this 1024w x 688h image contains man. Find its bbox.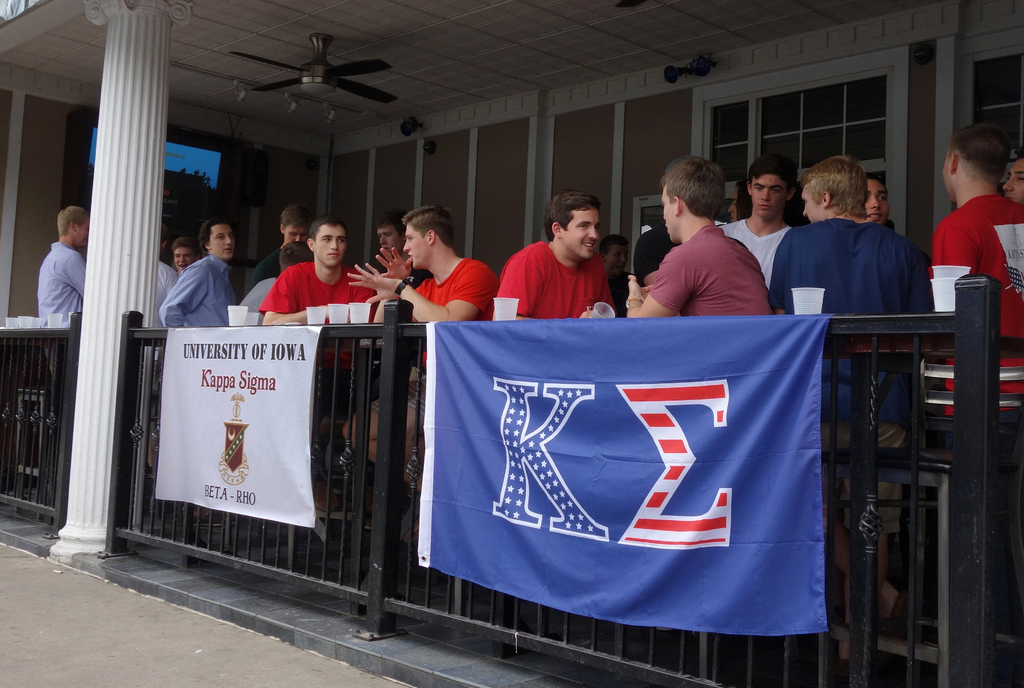
bbox=(632, 155, 742, 328).
